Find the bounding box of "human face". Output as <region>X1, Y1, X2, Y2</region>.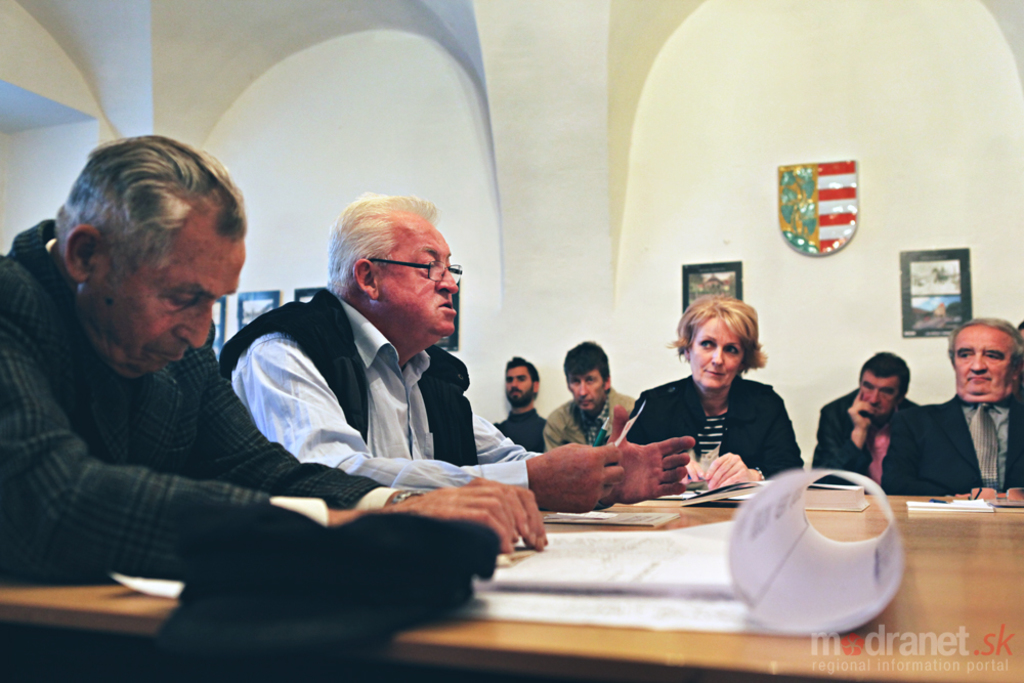
<region>112, 240, 243, 382</region>.
